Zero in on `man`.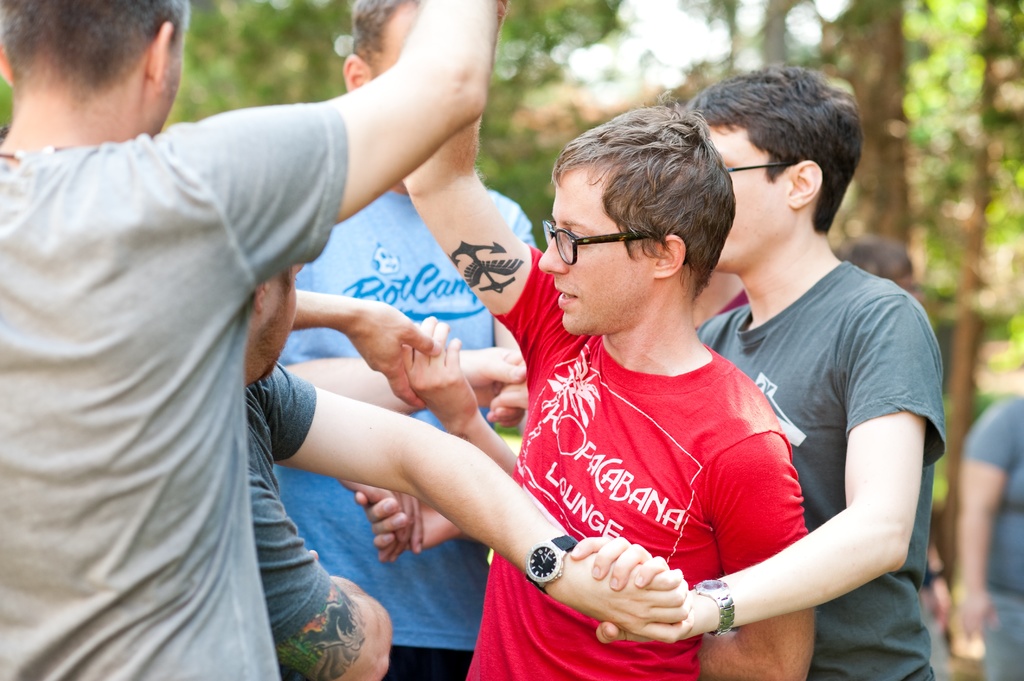
Zeroed in: 947:394:1023:680.
